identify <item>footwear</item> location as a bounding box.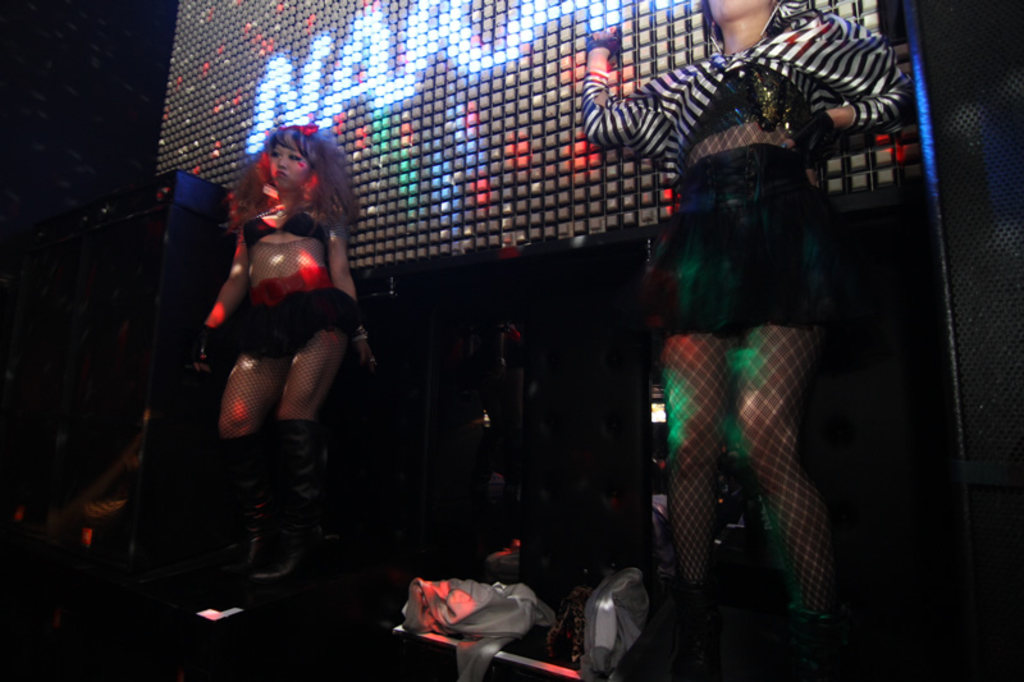
bbox=(654, 572, 723, 678).
